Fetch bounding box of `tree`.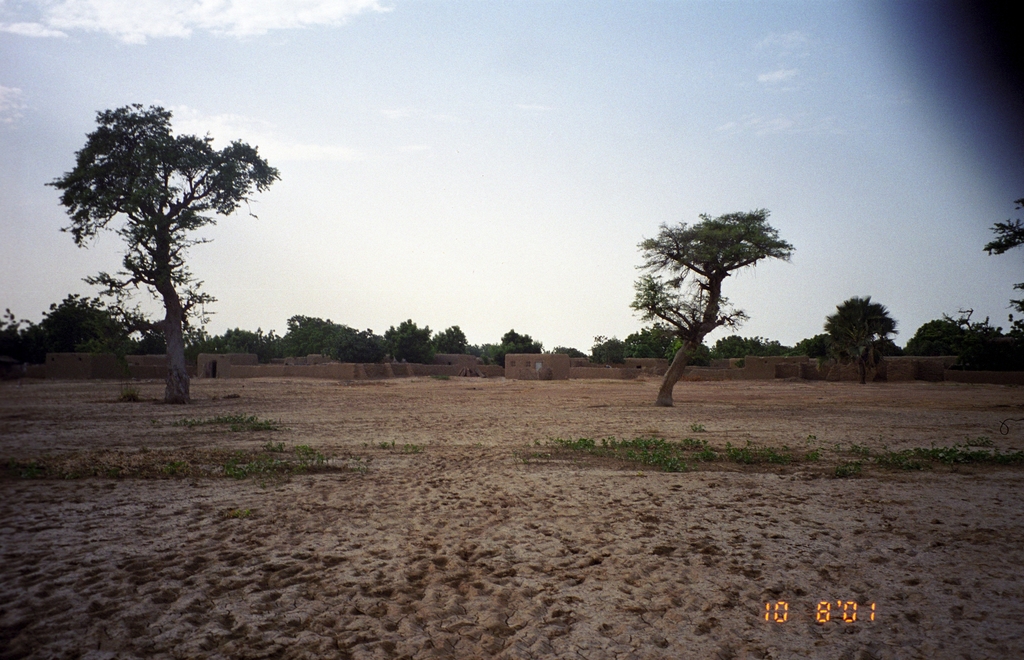
Bbox: [819,288,897,348].
